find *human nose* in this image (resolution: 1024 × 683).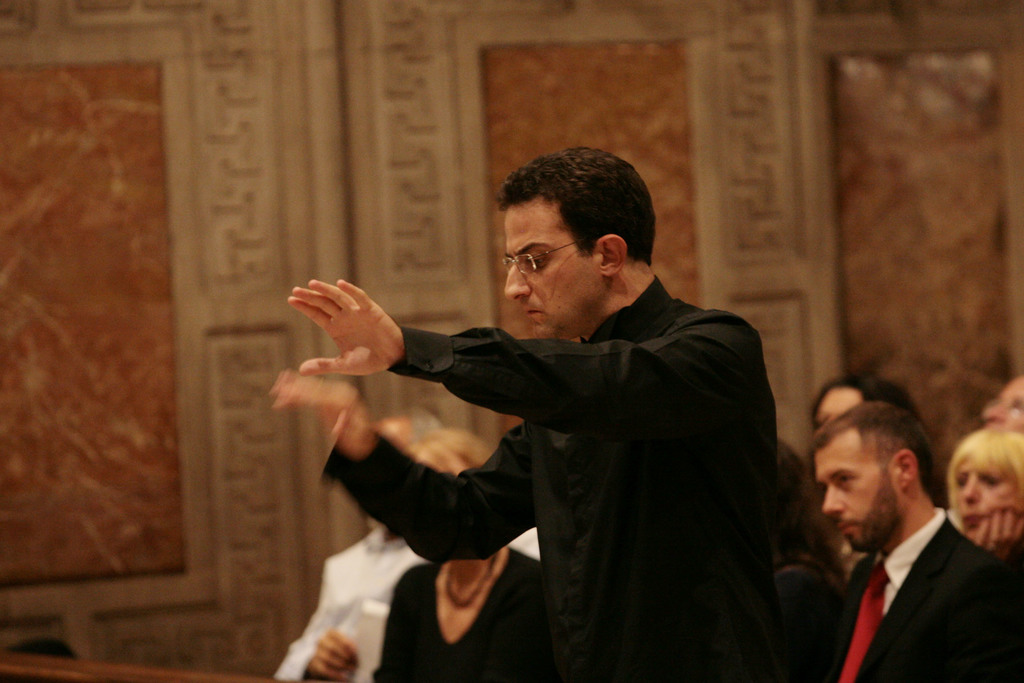
box=[821, 486, 846, 511].
